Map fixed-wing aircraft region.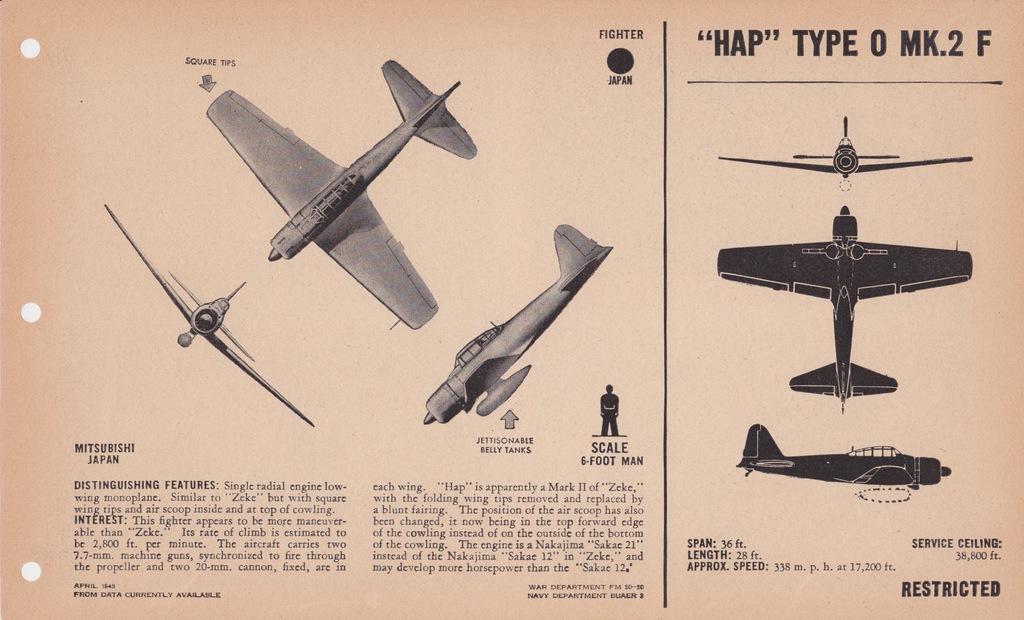
Mapped to <bbox>715, 110, 979, 192</bbox>.
